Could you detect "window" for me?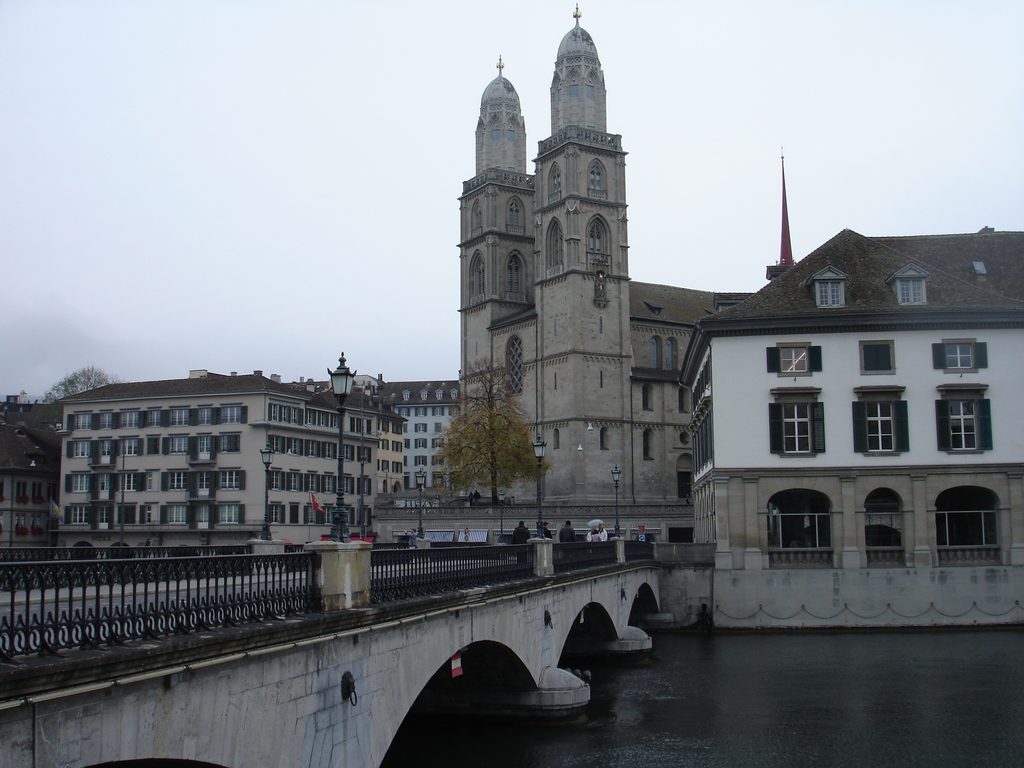
Detection result: left=936, top=484, right=1009, bottom=575.
